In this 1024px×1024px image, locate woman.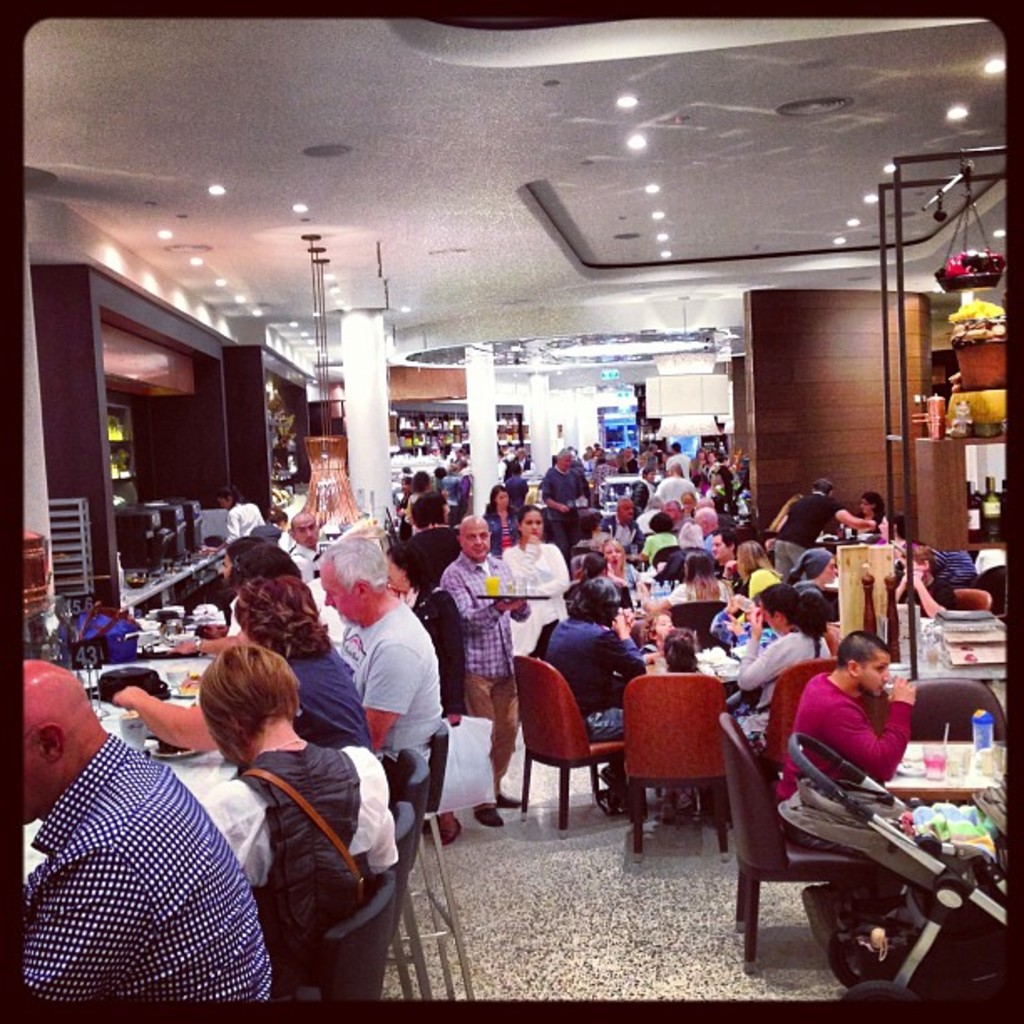
Bounding box: {"left": 681, "top": 487, "right": 698, "bottom": 519}.
